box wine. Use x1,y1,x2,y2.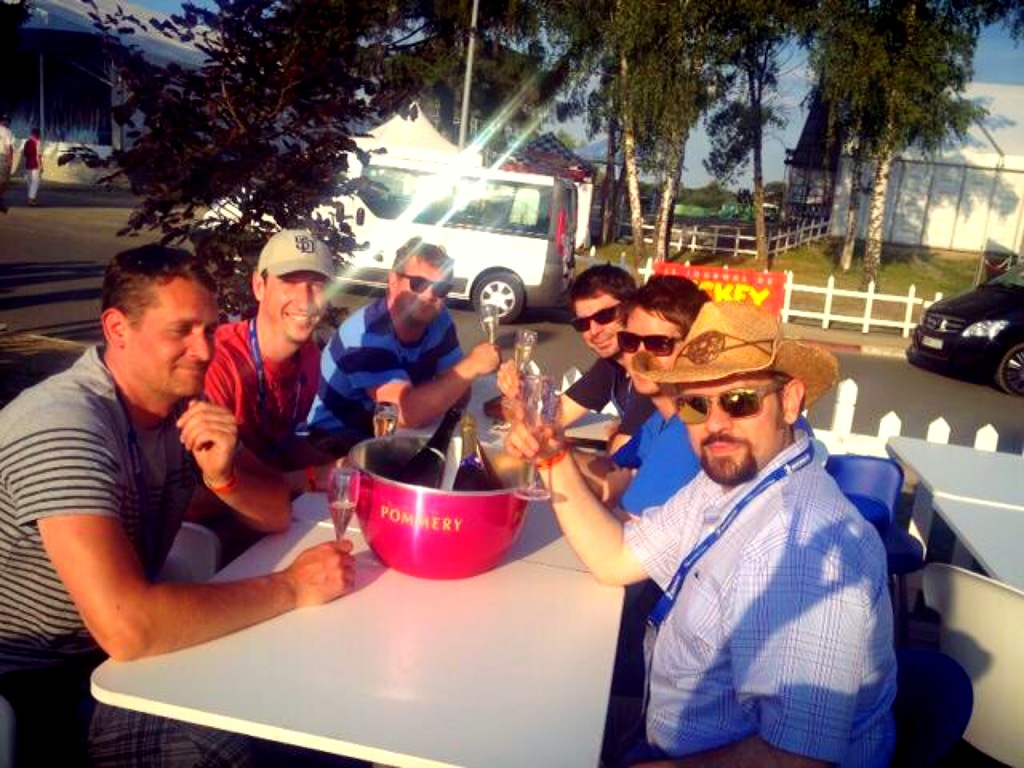
515,343,531,371.
